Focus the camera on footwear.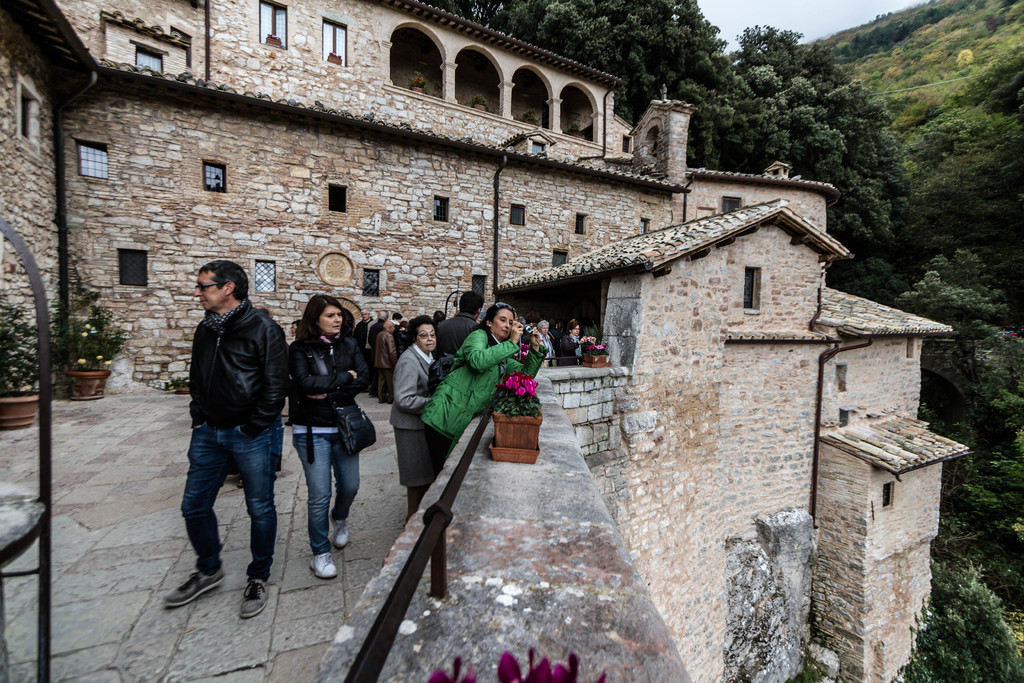
Focus region: BBox(238, 577, 269, 620).
